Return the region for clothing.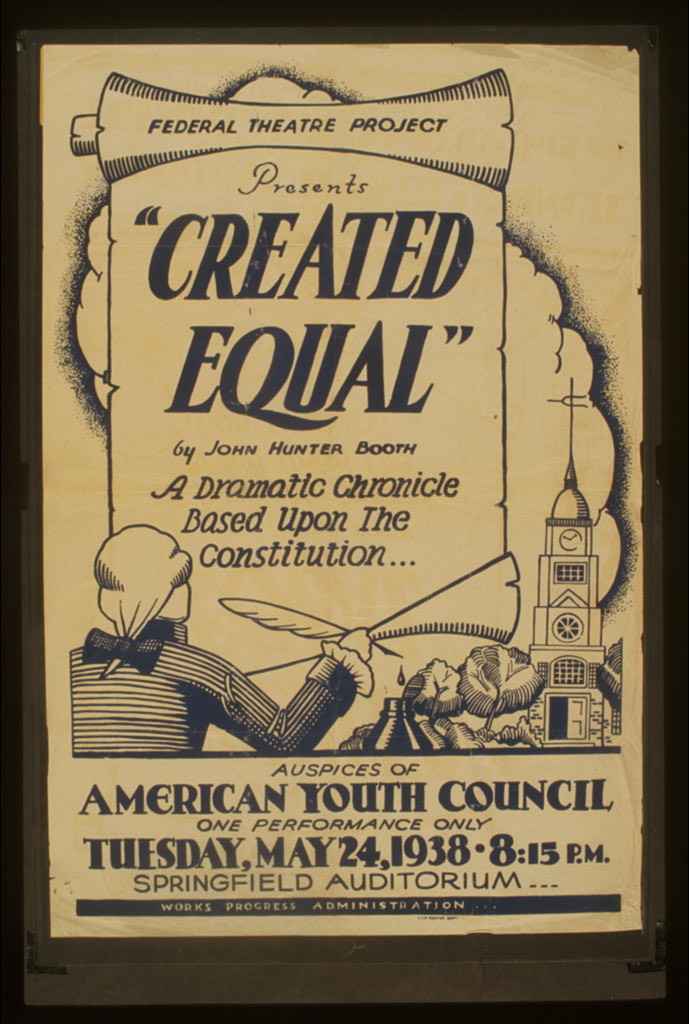
58 620 358 751.
